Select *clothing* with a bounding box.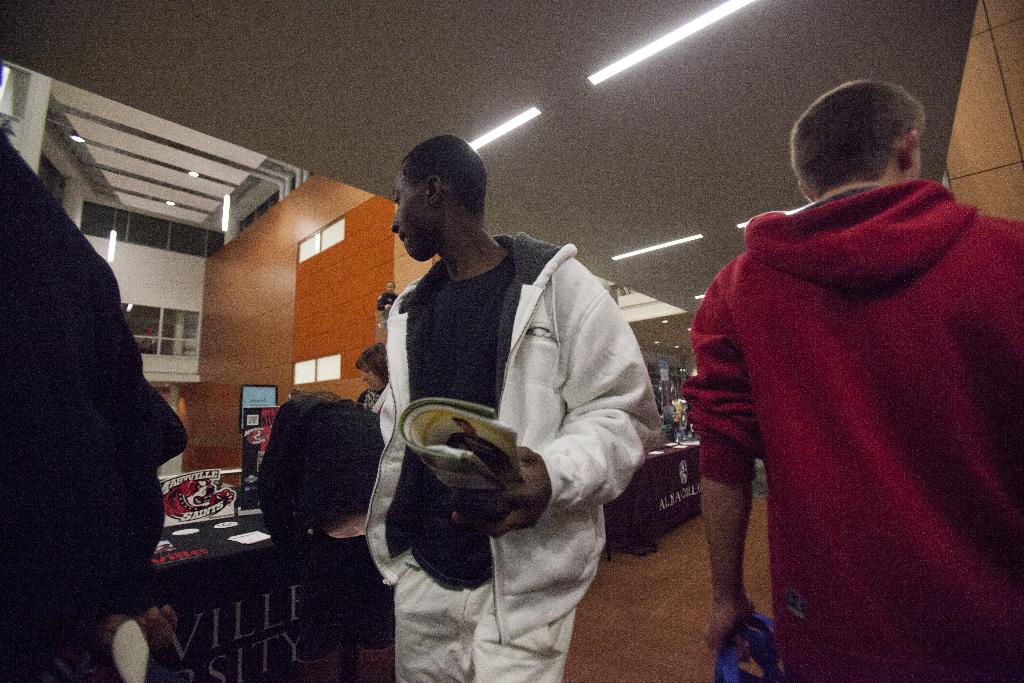
select_region(370, 381, 390, 420).
